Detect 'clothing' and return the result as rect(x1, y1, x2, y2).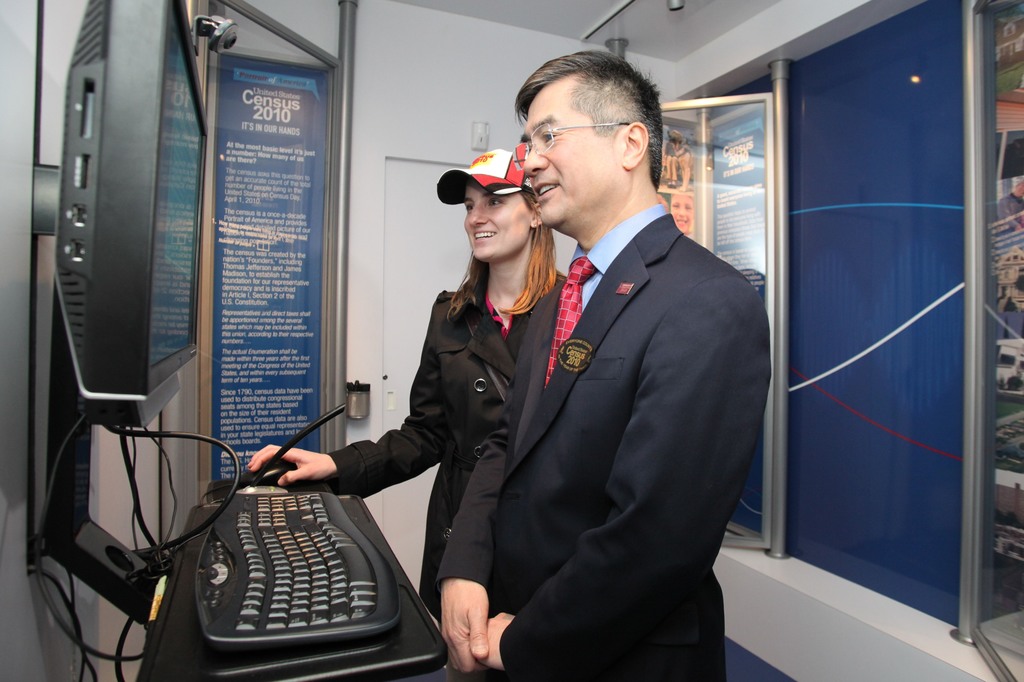
rect(417, 203, 744, 681).
